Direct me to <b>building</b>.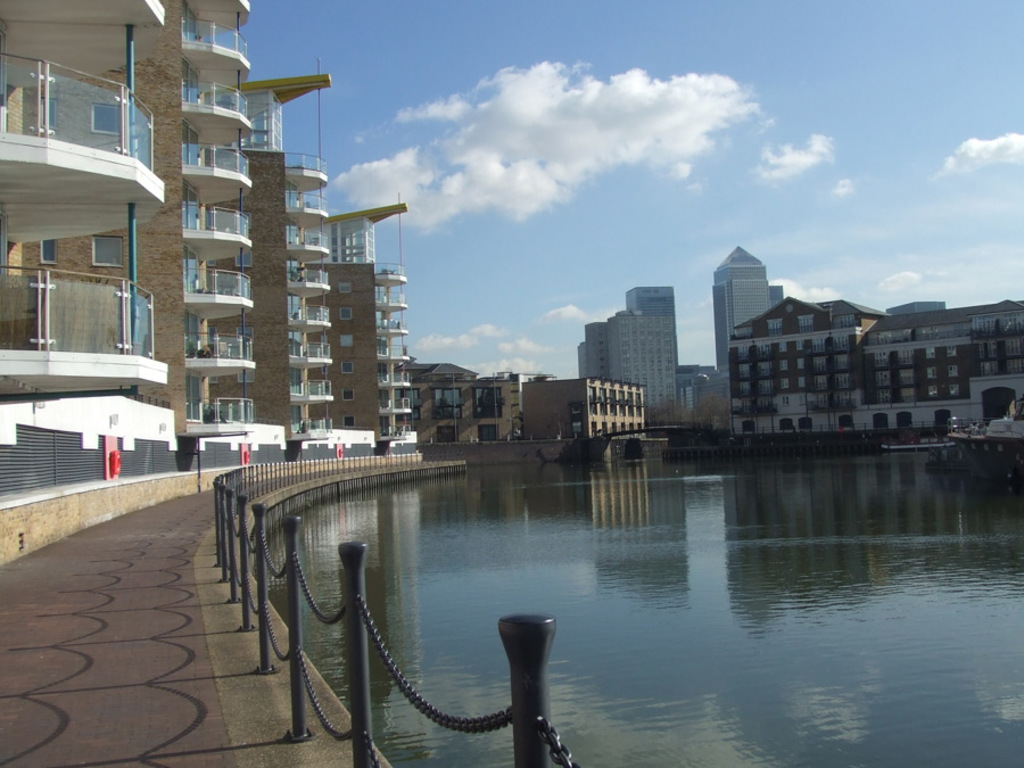
Direction: 722,291,1023,435.
